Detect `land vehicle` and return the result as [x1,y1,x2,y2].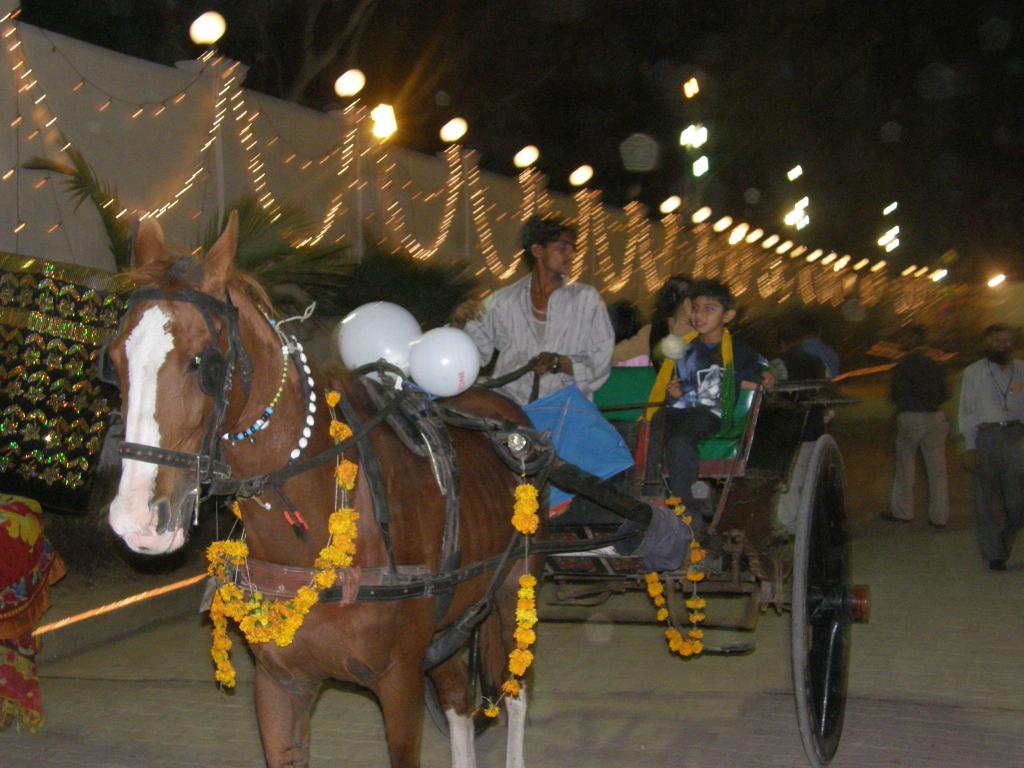
[565,326,881,736].
